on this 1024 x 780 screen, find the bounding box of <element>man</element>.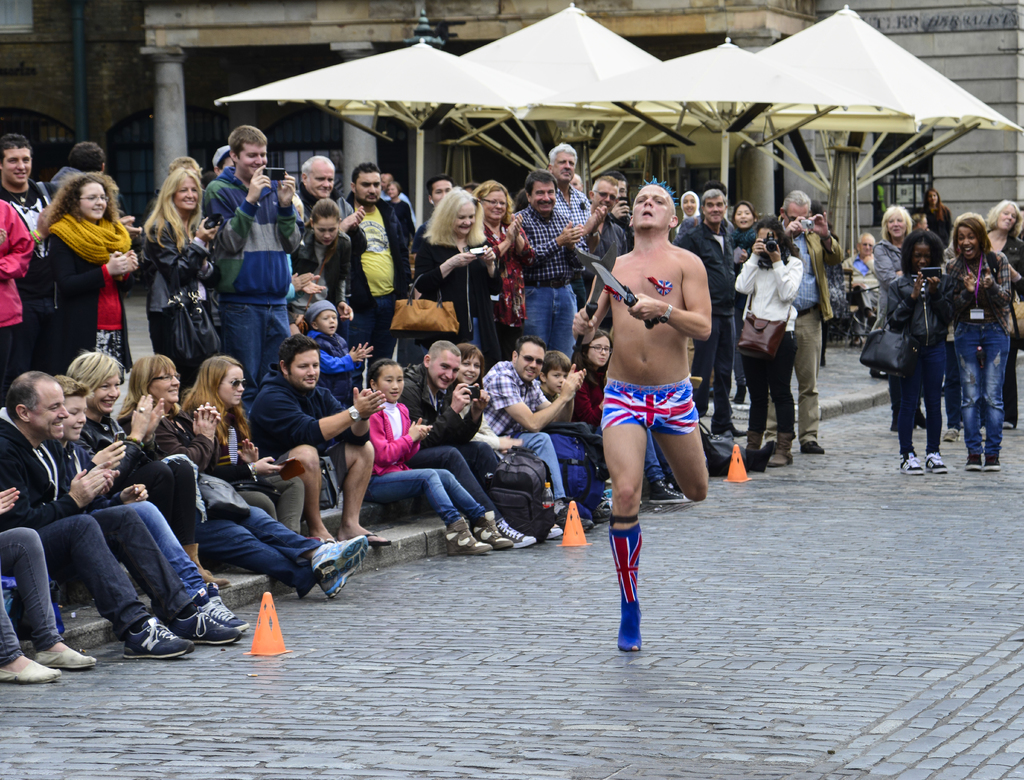
Bounding box: pyautogui.locateOnScreen(0, 367, 255, 662).
